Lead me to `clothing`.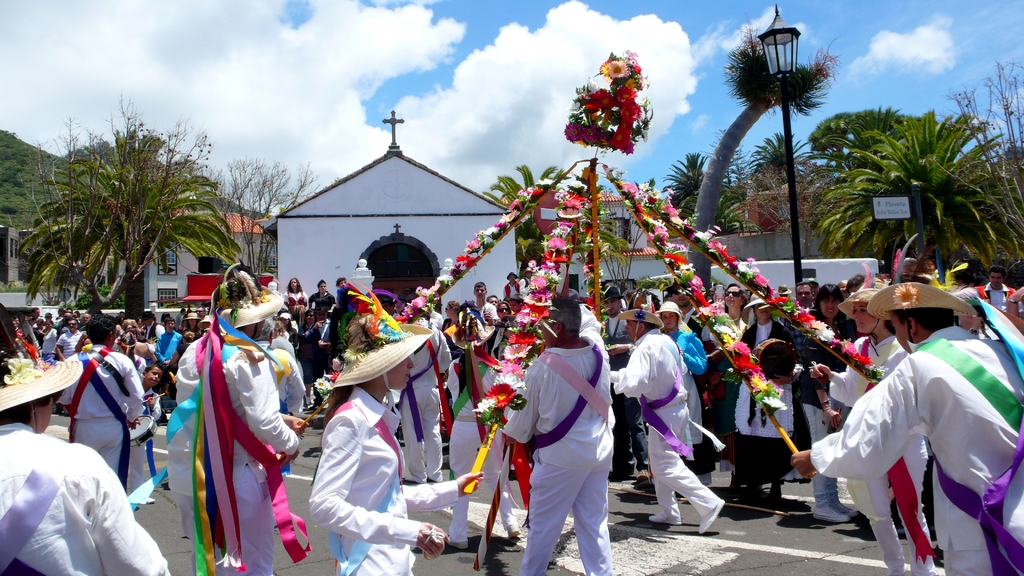
Lead to select_region(307, 288, 336, 318).
